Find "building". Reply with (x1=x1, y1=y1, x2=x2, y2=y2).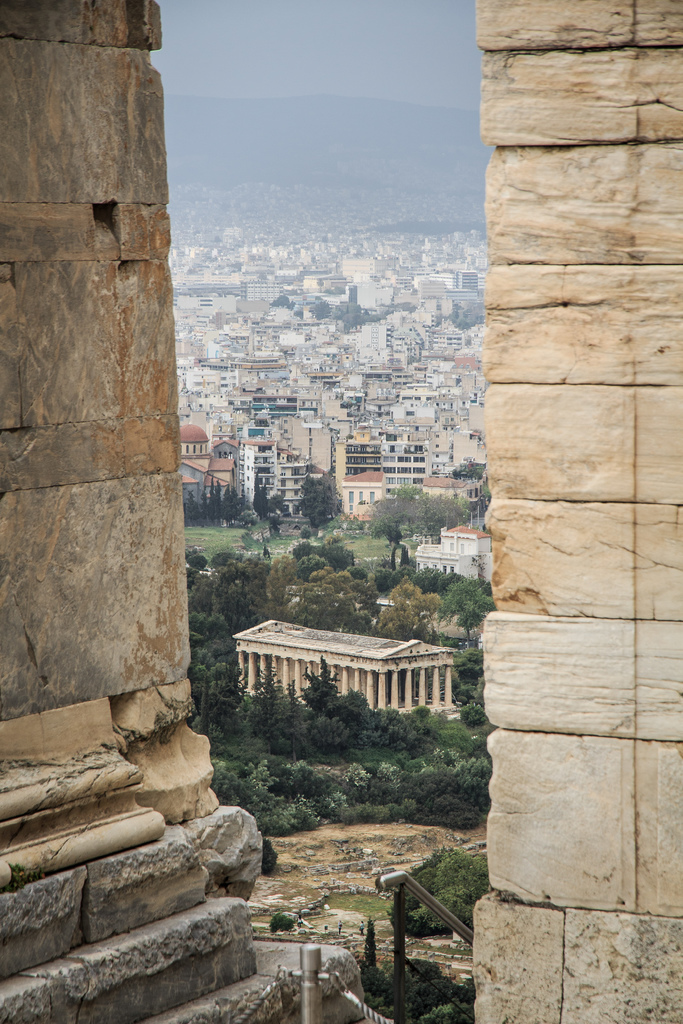
(x1=232, y1=618, x2=451, y2=717).
